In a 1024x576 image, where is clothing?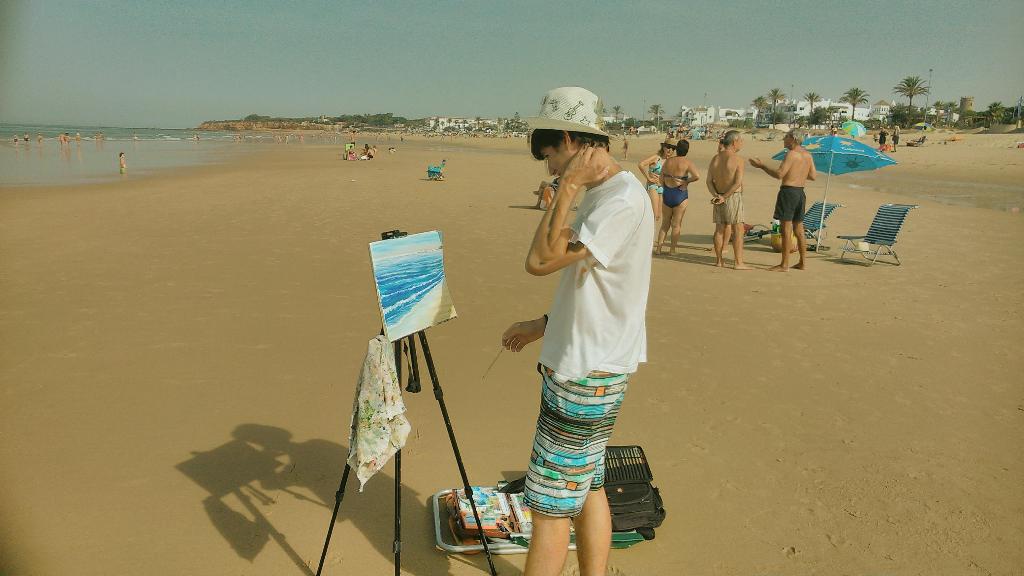
x1=665 y1=182 x2=686 y2=202.
